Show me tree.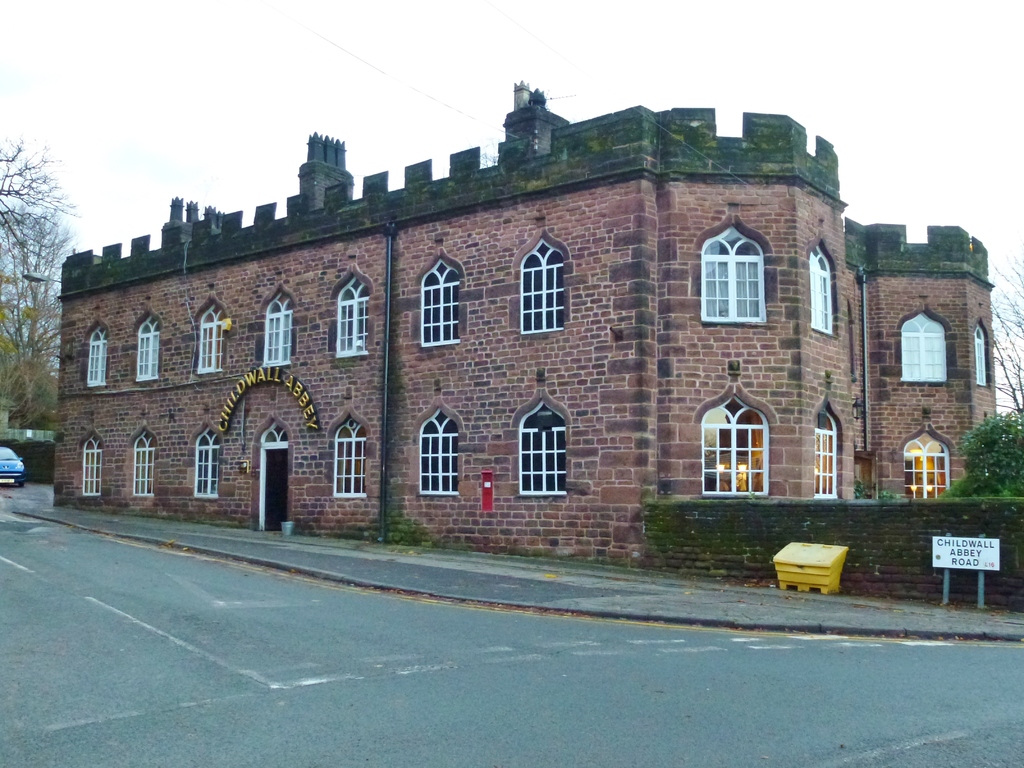
tree is here: x1=941 y1=408 x2=1023 y2=502.
